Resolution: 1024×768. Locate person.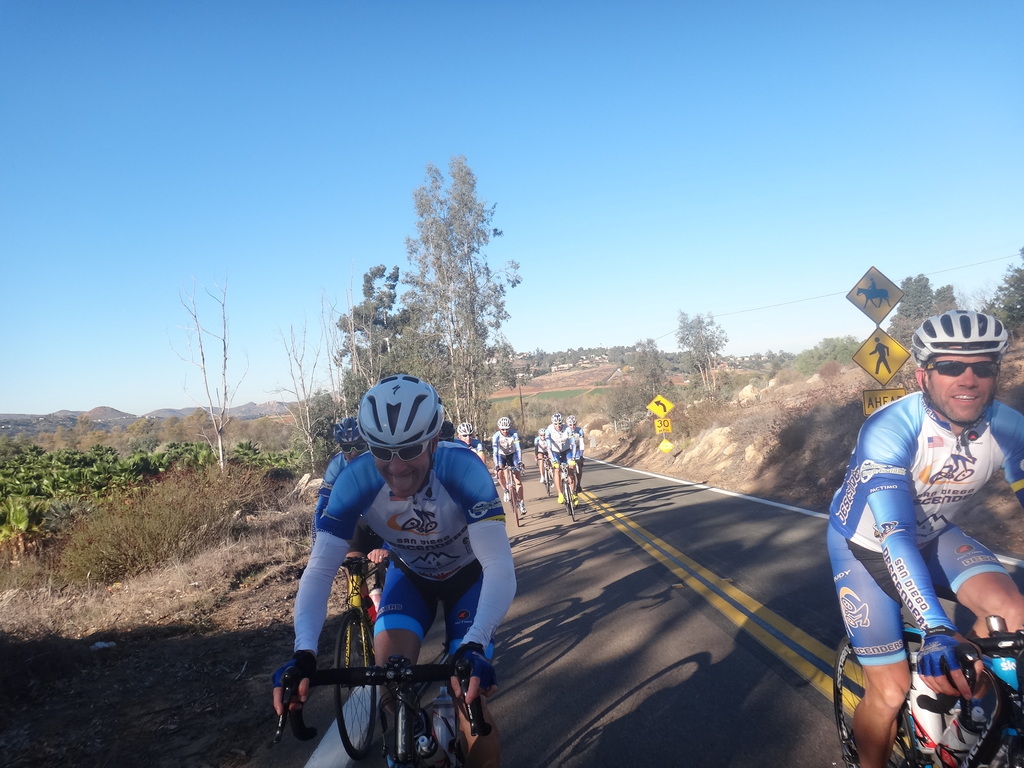
566 413 584 492.
